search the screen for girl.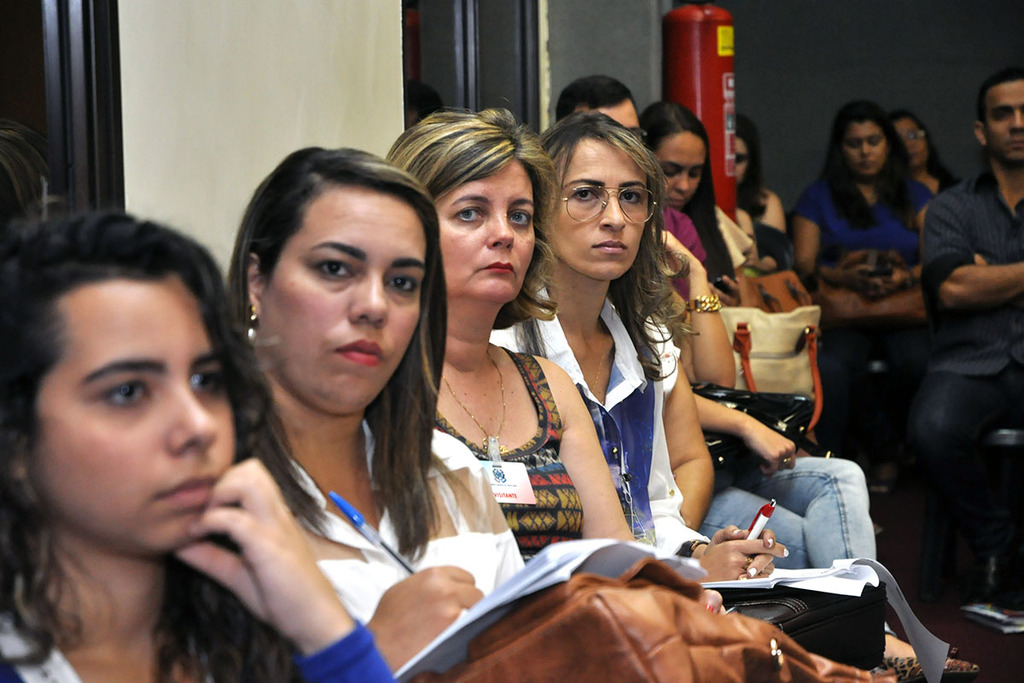
Found at box(733, 114, 787, 276).
